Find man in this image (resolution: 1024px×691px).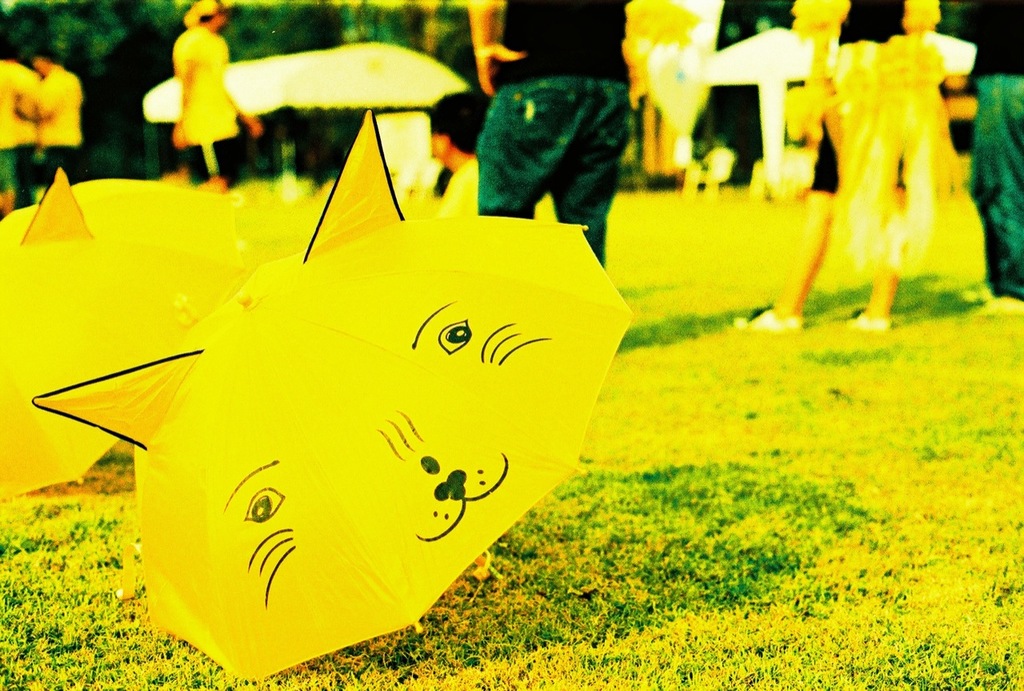
detection(466, 0, 630, 262).
